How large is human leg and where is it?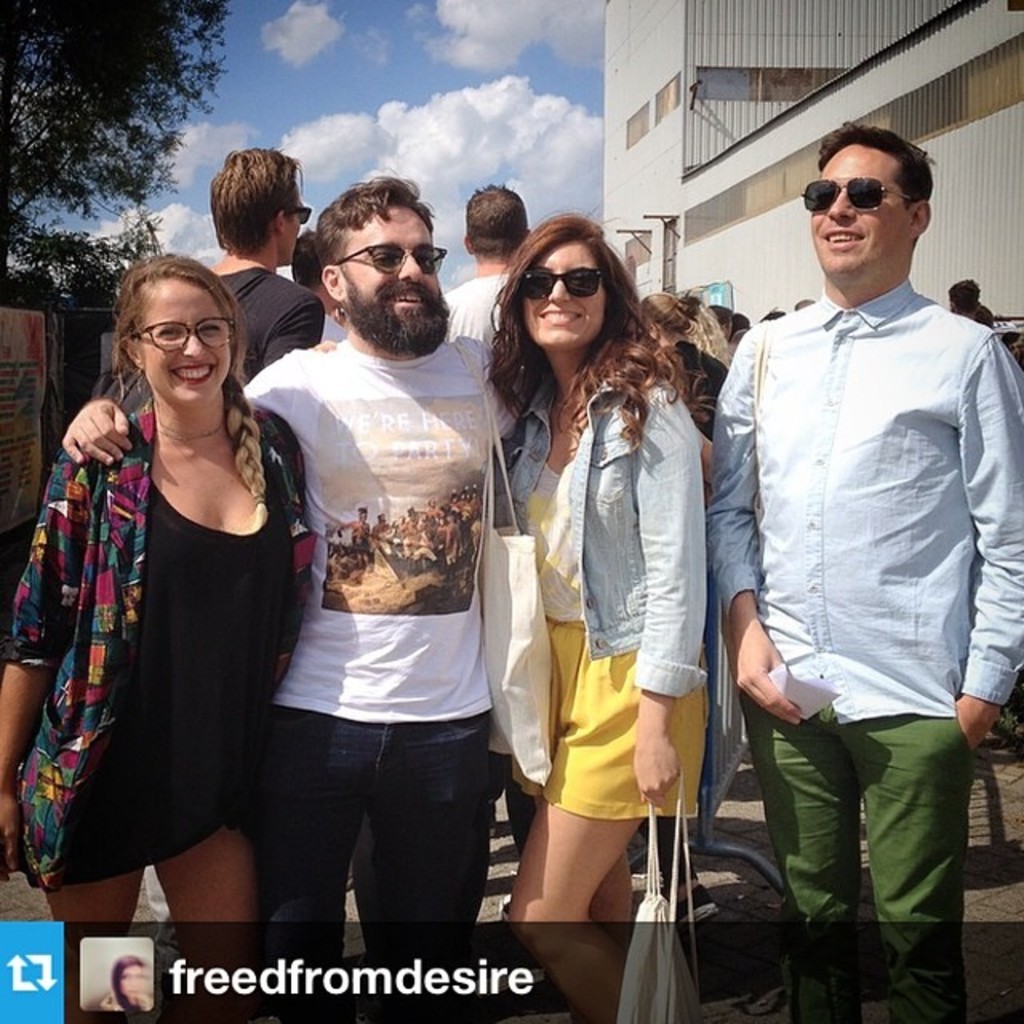
Bounding box: box=[262, 710, 378, 982].
